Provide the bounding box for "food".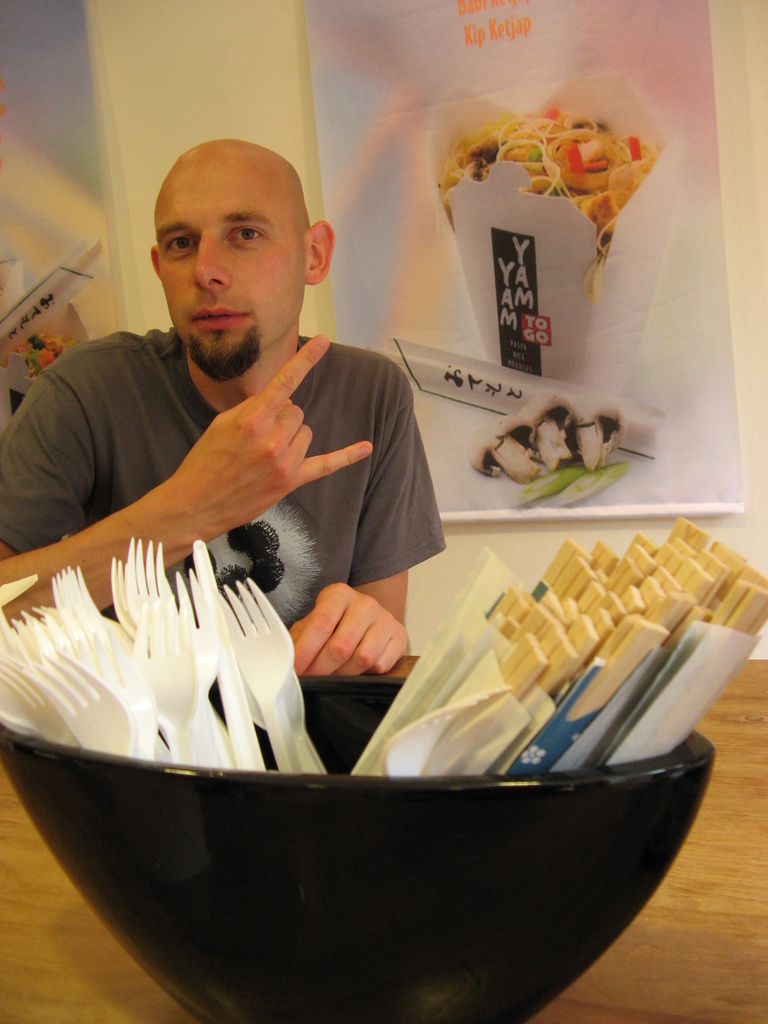
440, 101, 669, 262.
